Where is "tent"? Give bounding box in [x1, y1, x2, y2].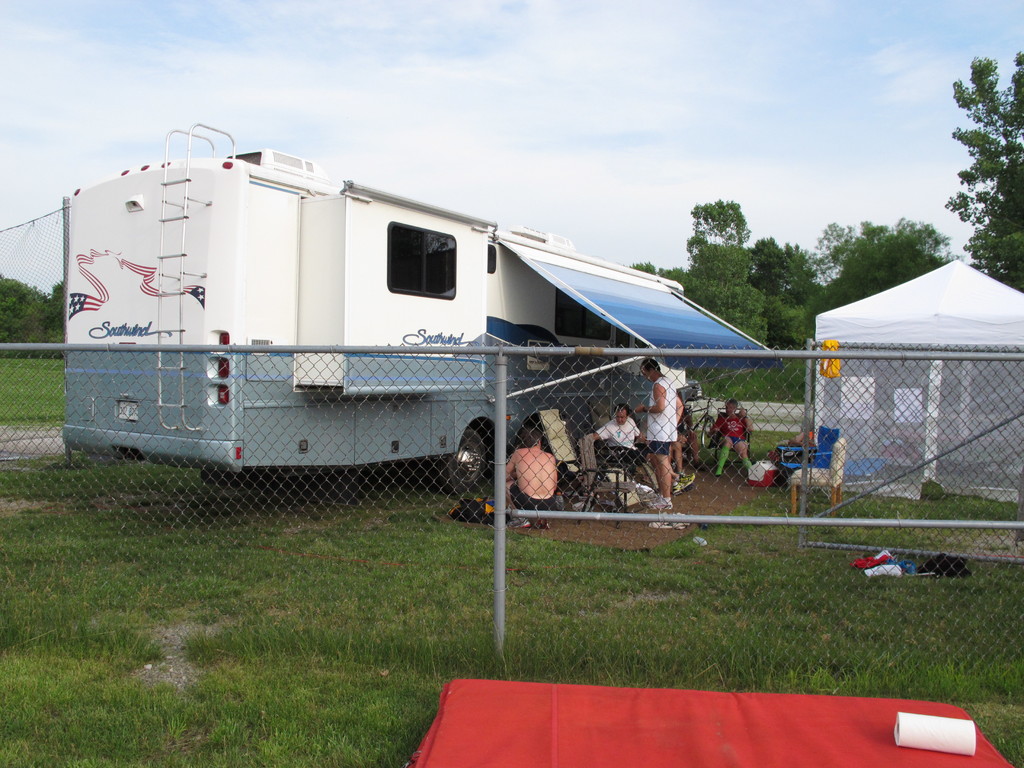
[801, 246, 1023, 518].
